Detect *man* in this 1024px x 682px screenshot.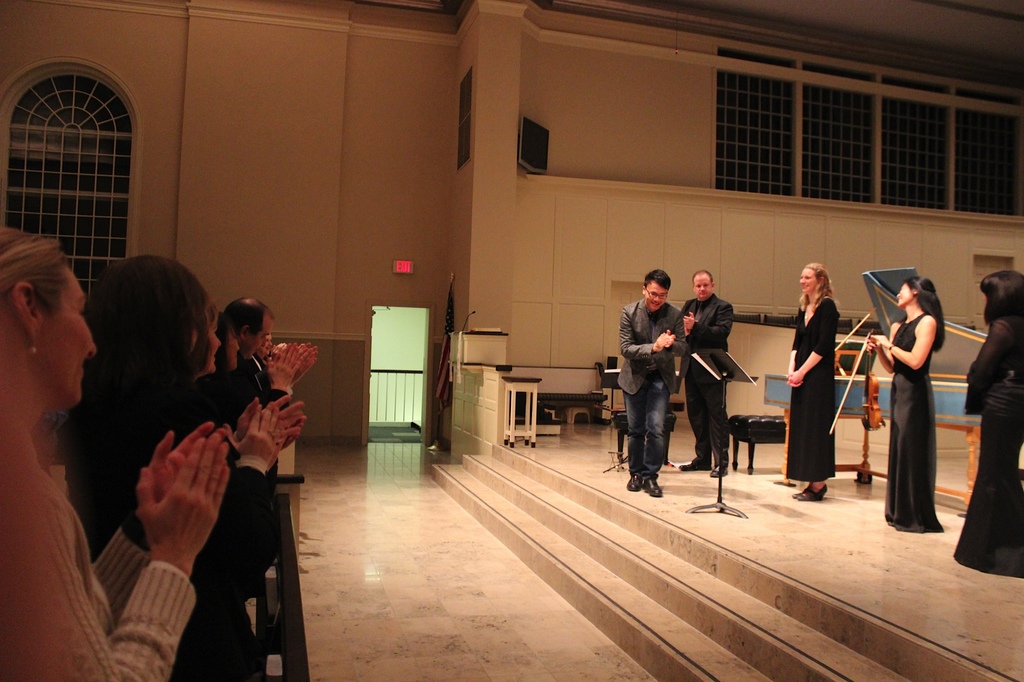
Detection: [x1=614, y1=258, x2=688, y2=507].
